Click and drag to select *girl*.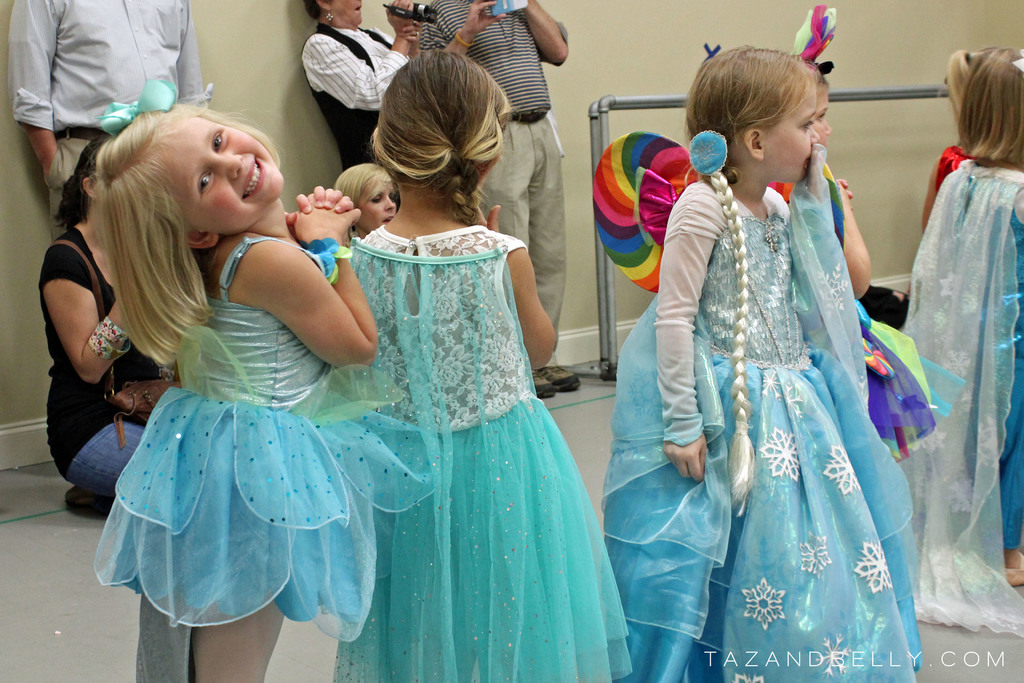
Selection: 902:48:1023:635.
